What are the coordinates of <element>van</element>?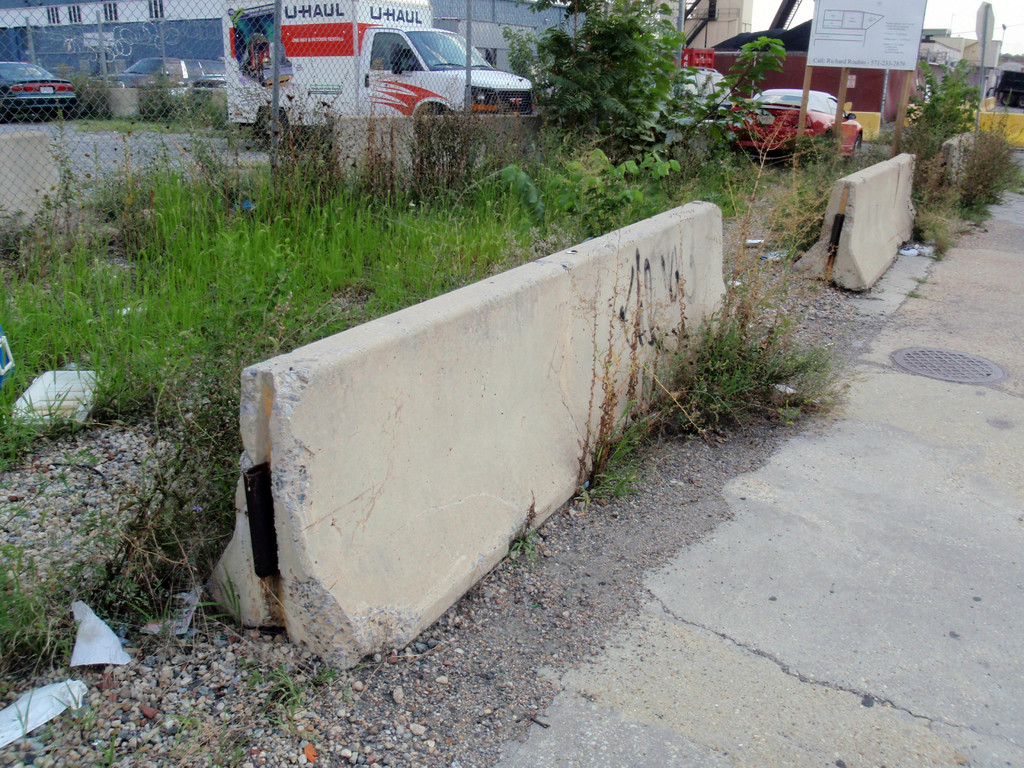
225 0 537 143.
